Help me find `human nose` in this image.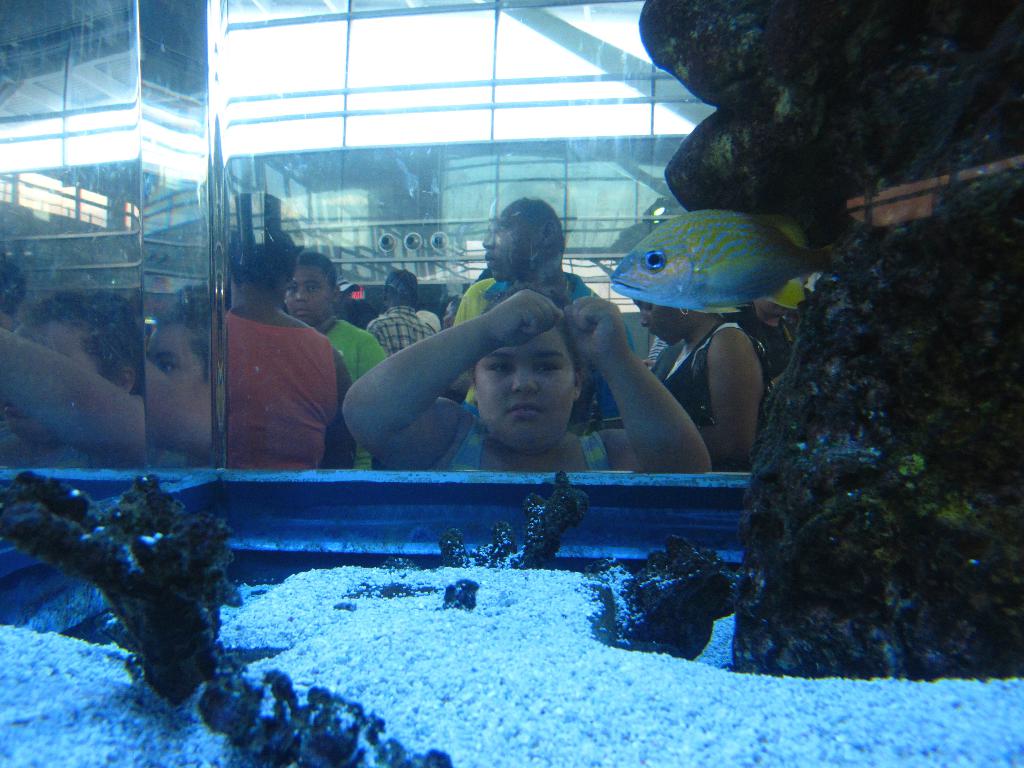
Found it: 510:364:538:393.
